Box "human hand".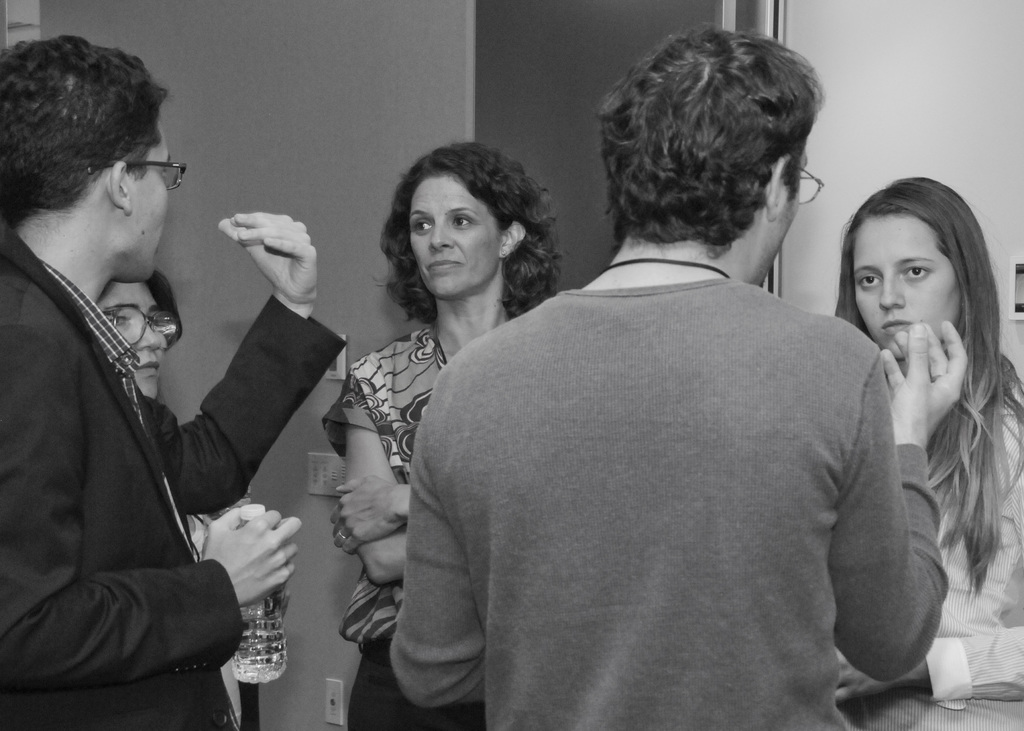
region(200, 504, 305, 606).
